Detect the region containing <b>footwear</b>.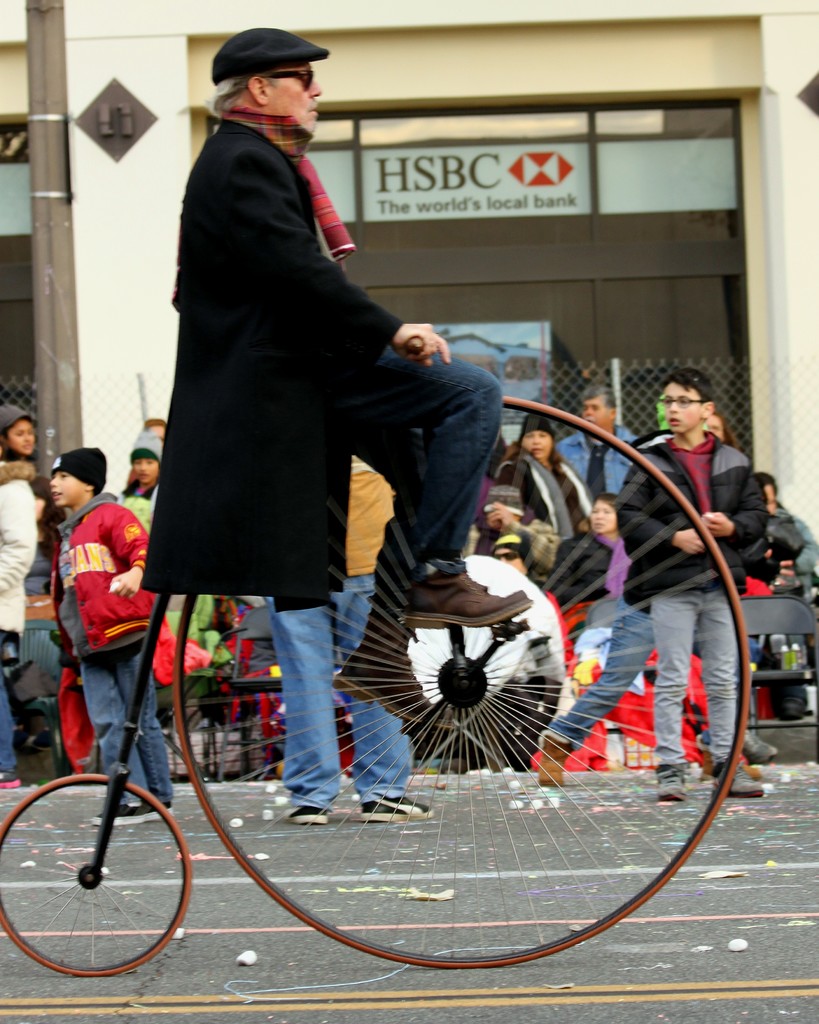
bbox(328, 595, 456, 740).
